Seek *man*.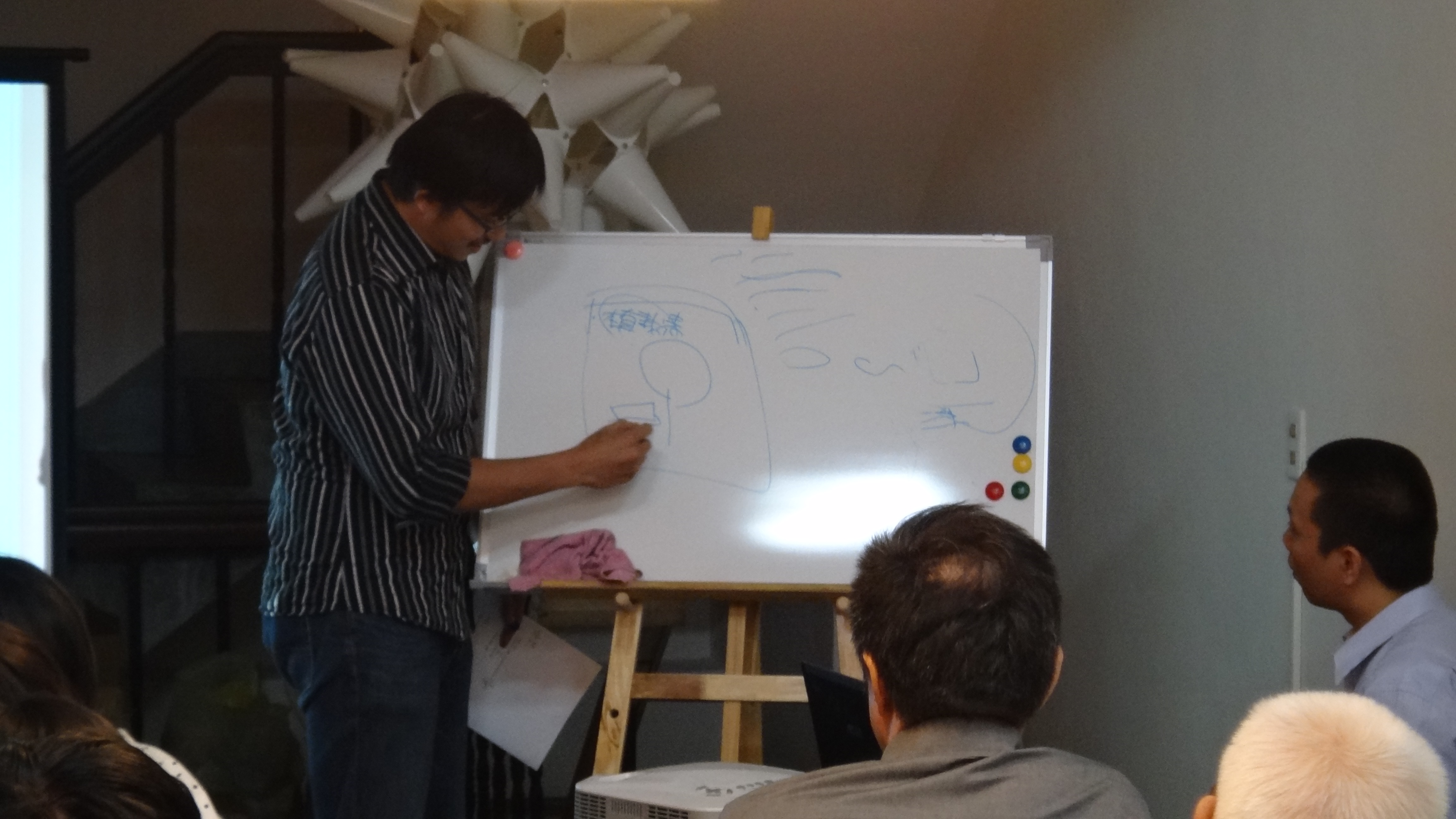
bbox=[406, 138, 460, 258].
